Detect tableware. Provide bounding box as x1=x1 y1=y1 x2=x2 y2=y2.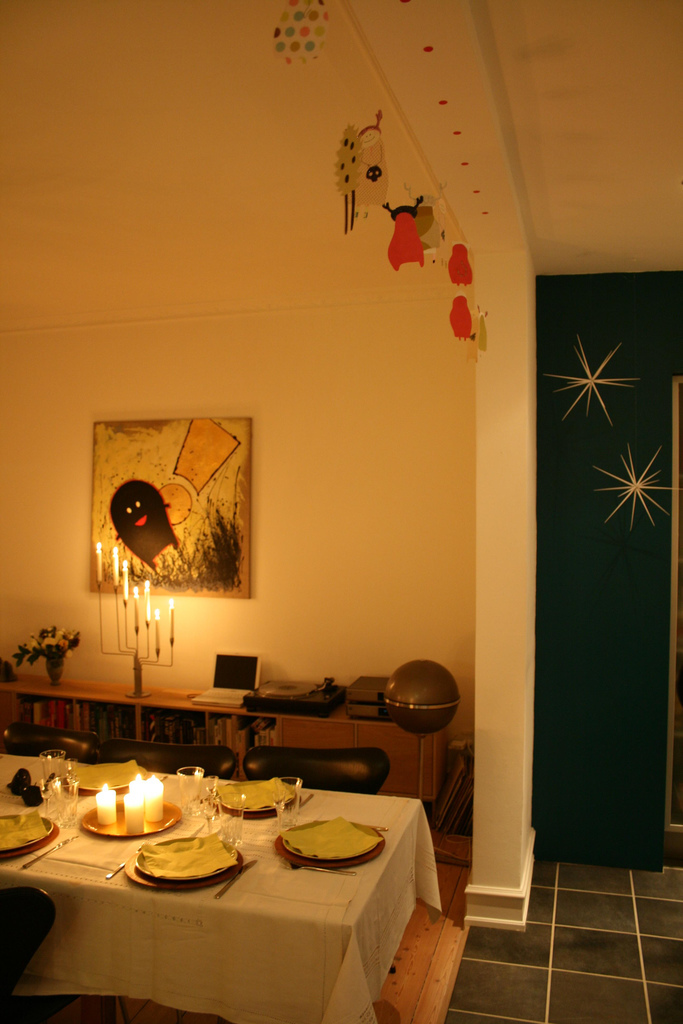
x1=116 y1=831 x2=247 y2=895.
